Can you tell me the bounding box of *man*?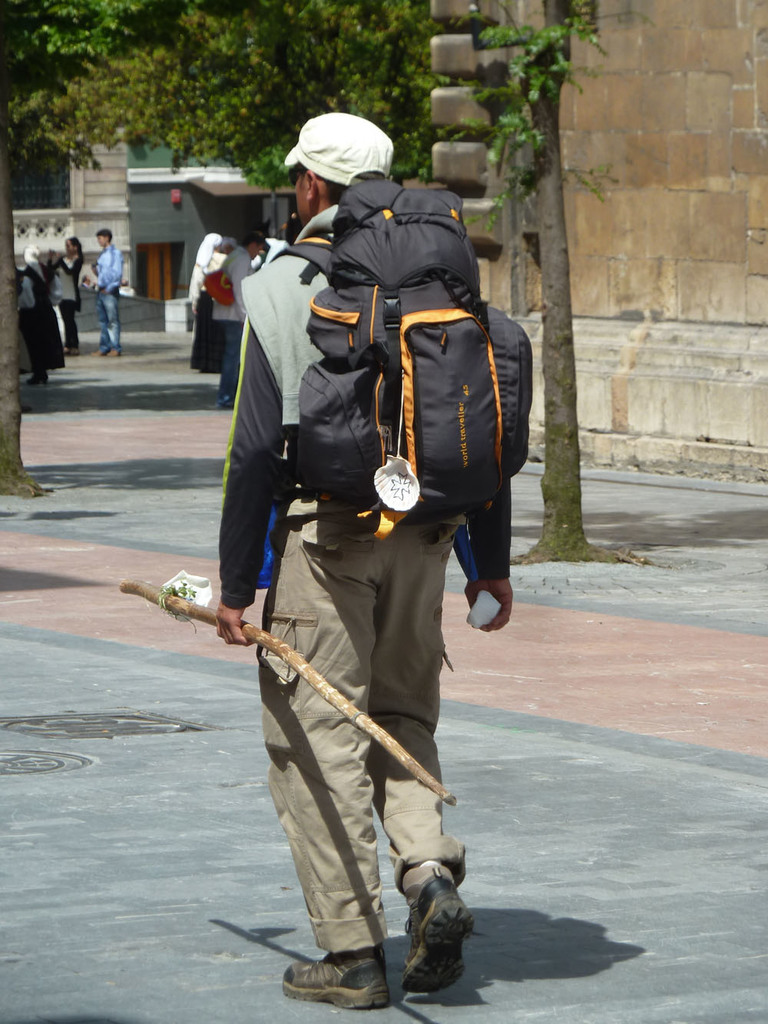
l=81, t=227, r=125, b=358.
